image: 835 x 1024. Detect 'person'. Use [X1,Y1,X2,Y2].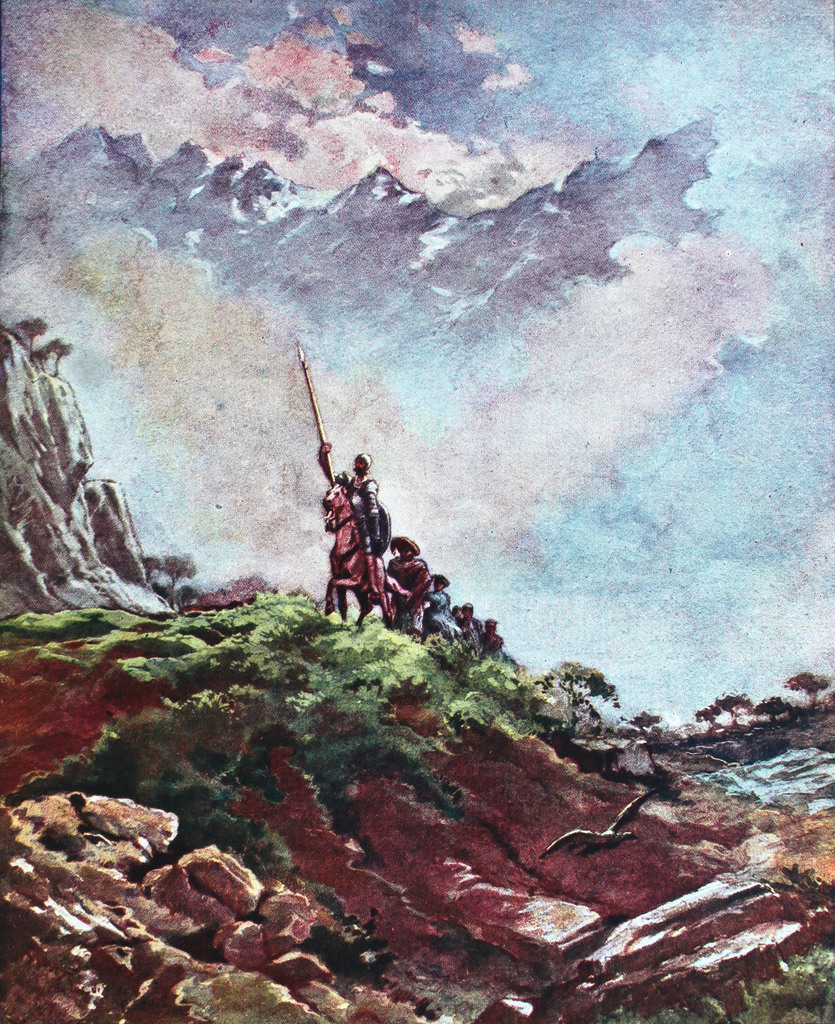
[387,535,433,640].
